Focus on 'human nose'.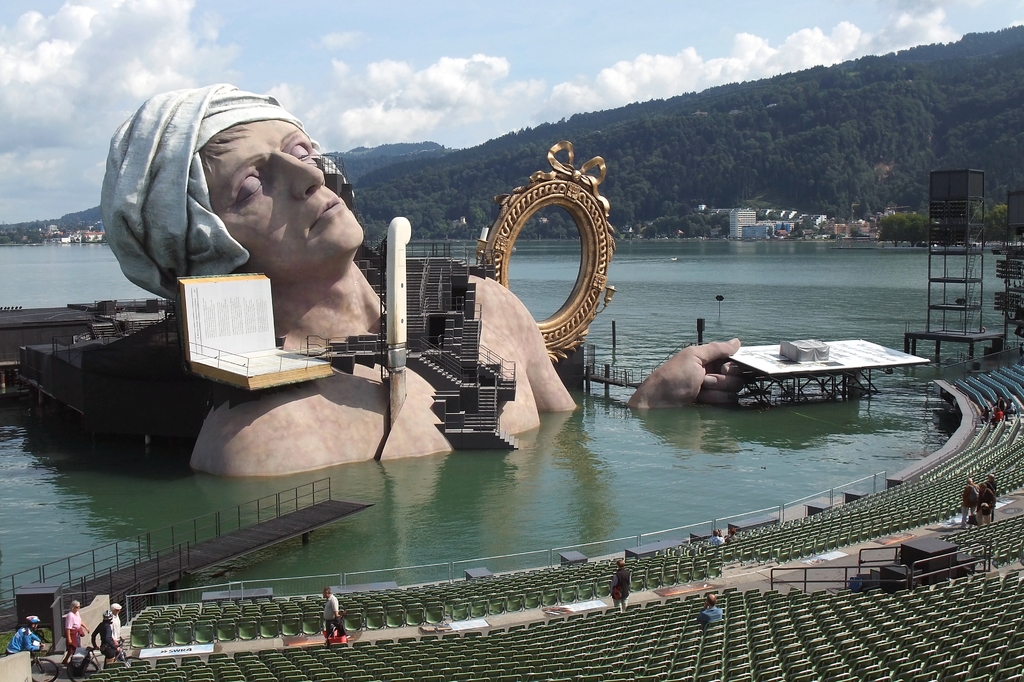
Focused at rect(278, 155, 328, 201).
